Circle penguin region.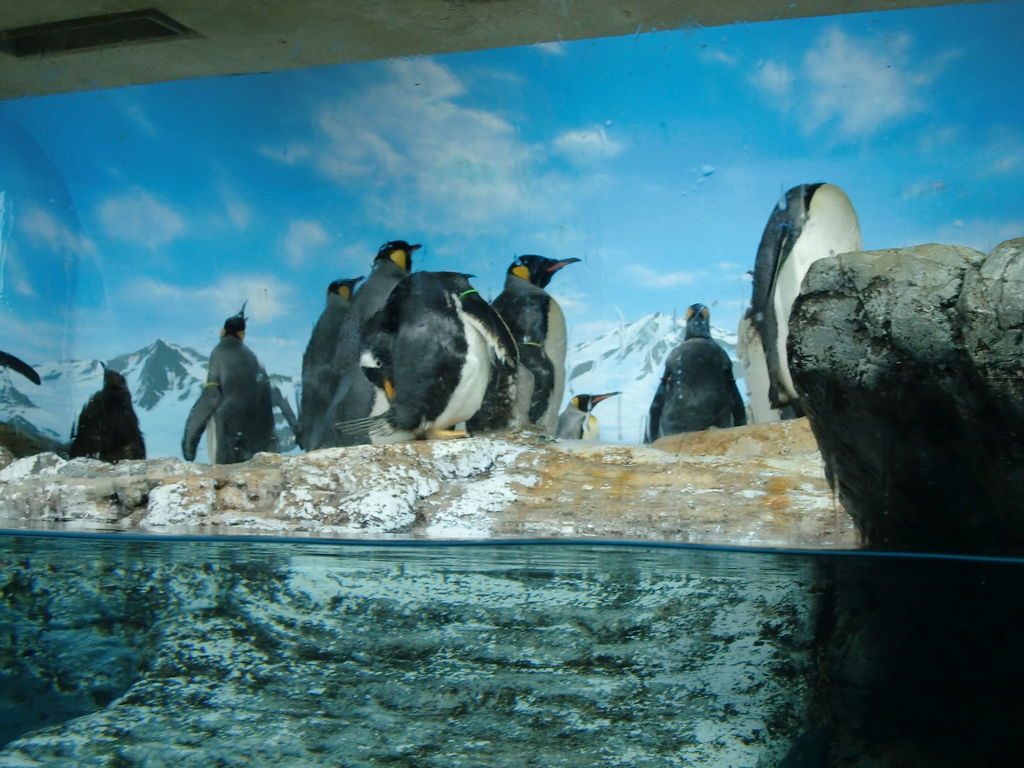
Region: Rect(644, 303, 746, 431).
